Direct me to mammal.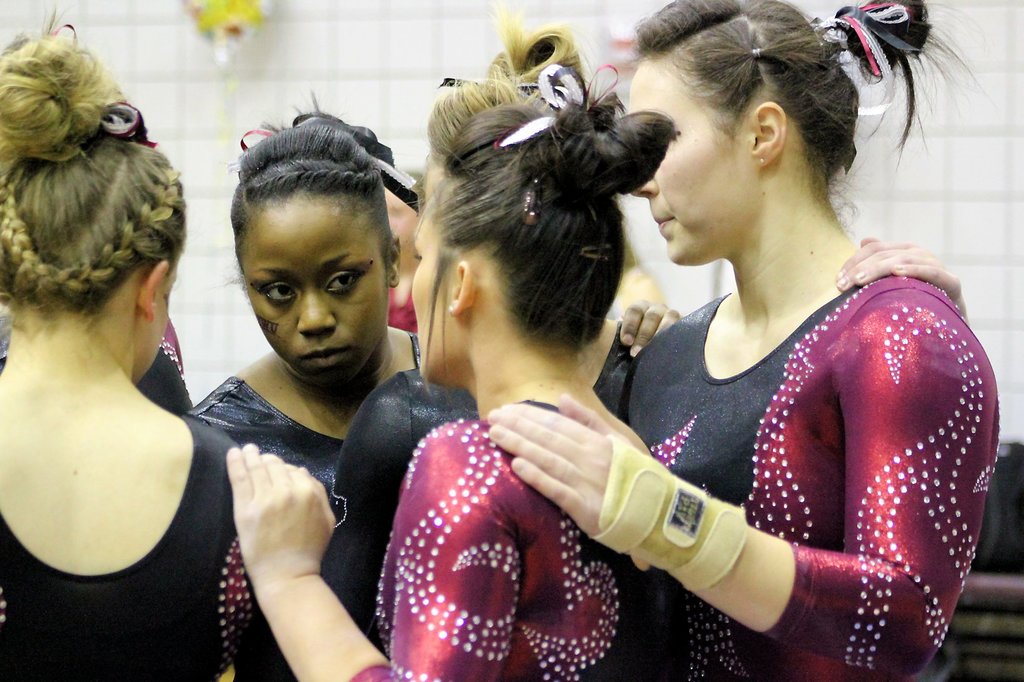
Direction: left=223, top=0, right=673, bottom=681.
